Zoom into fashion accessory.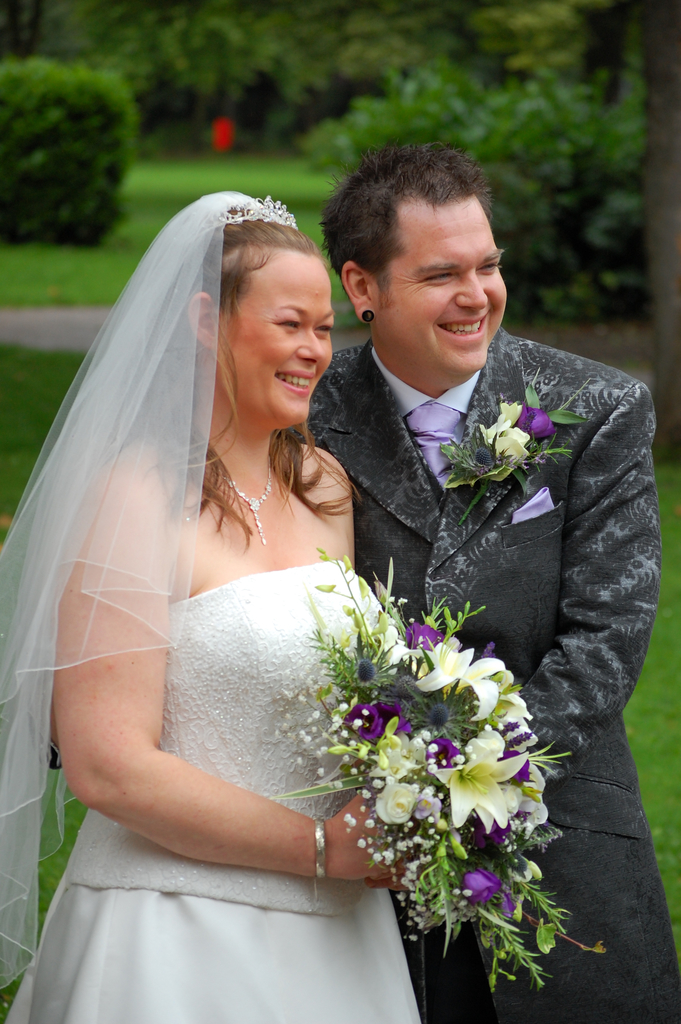
Zoom target: x1=221 y1=448 x2=274 y2=543.
